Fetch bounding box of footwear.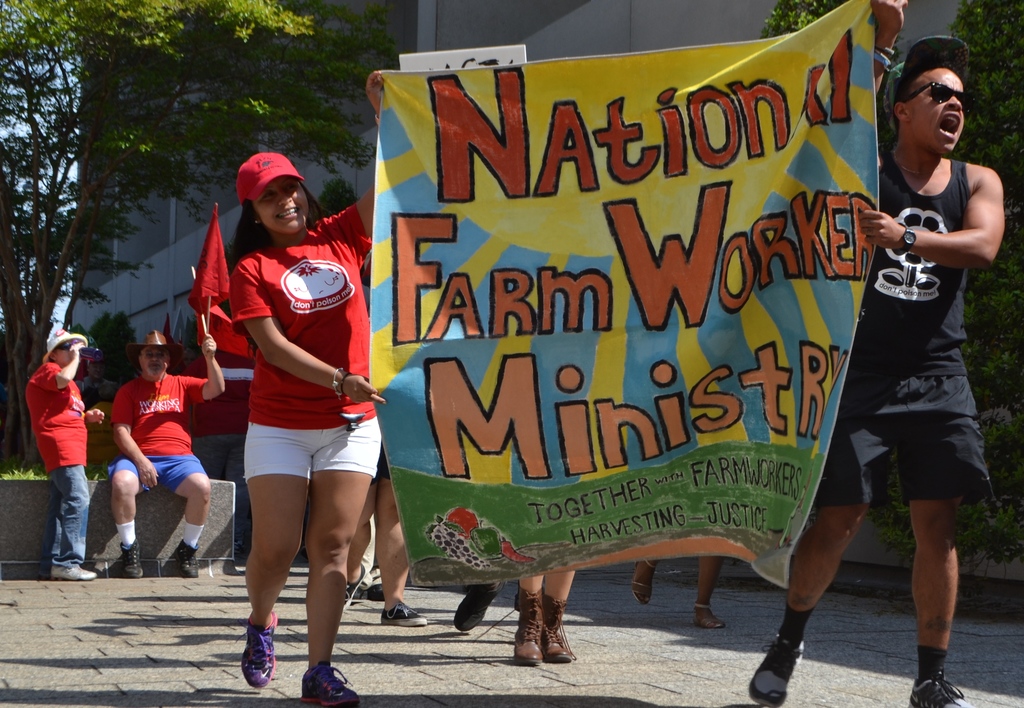
Bbox: select_region(368, 584, 388, 606).
